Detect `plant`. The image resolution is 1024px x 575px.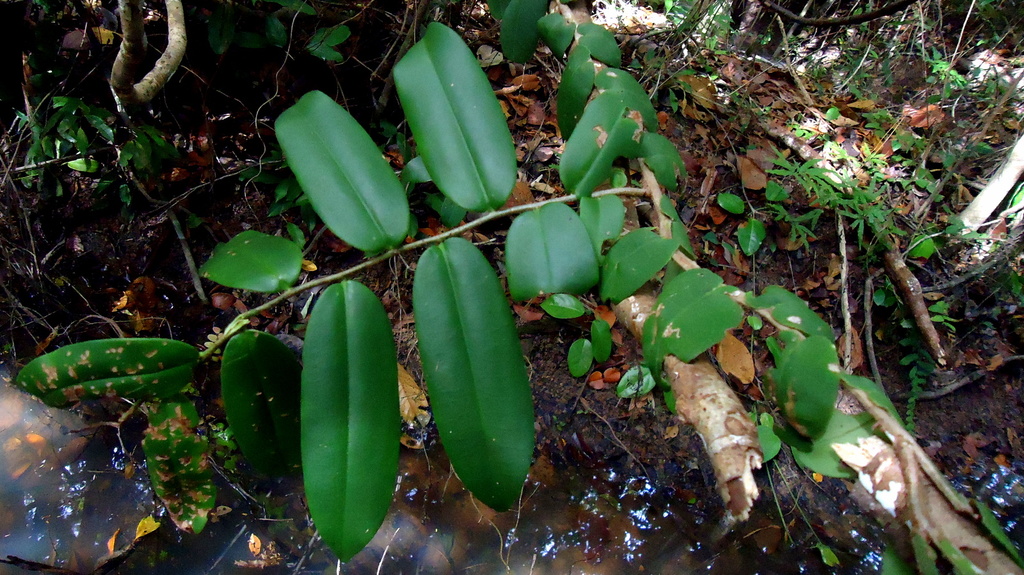
[881, 122, 926, 160].
